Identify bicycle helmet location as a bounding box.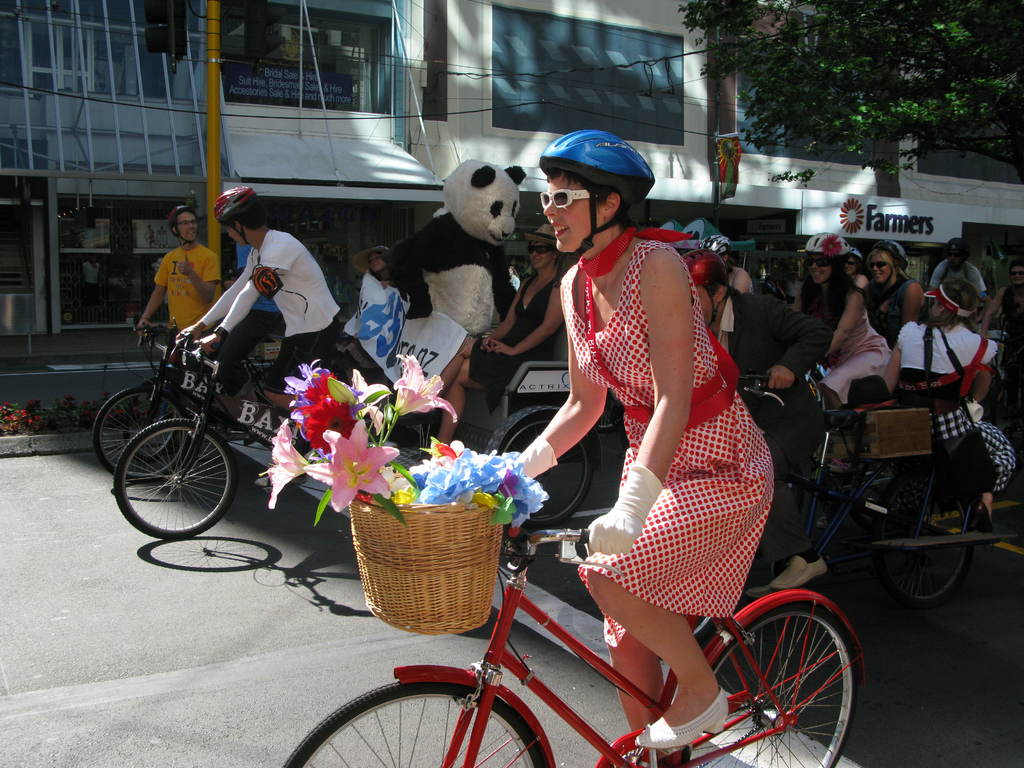
(x1=678, y1=249, x2=727, y2=287).
